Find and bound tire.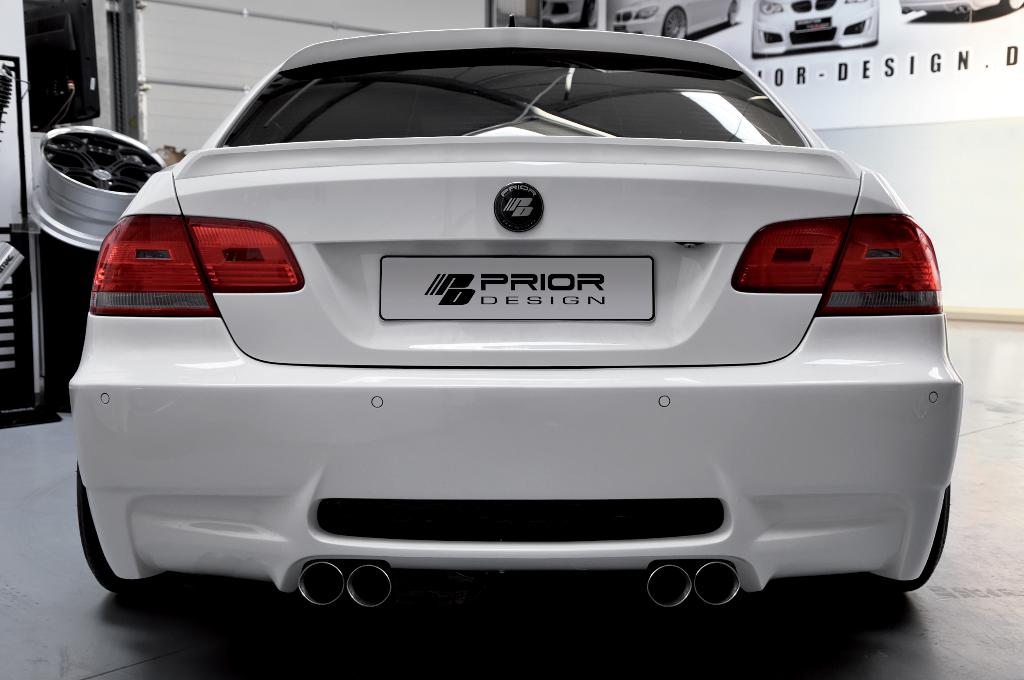
Bound: region(866, 490, 947, 594).
